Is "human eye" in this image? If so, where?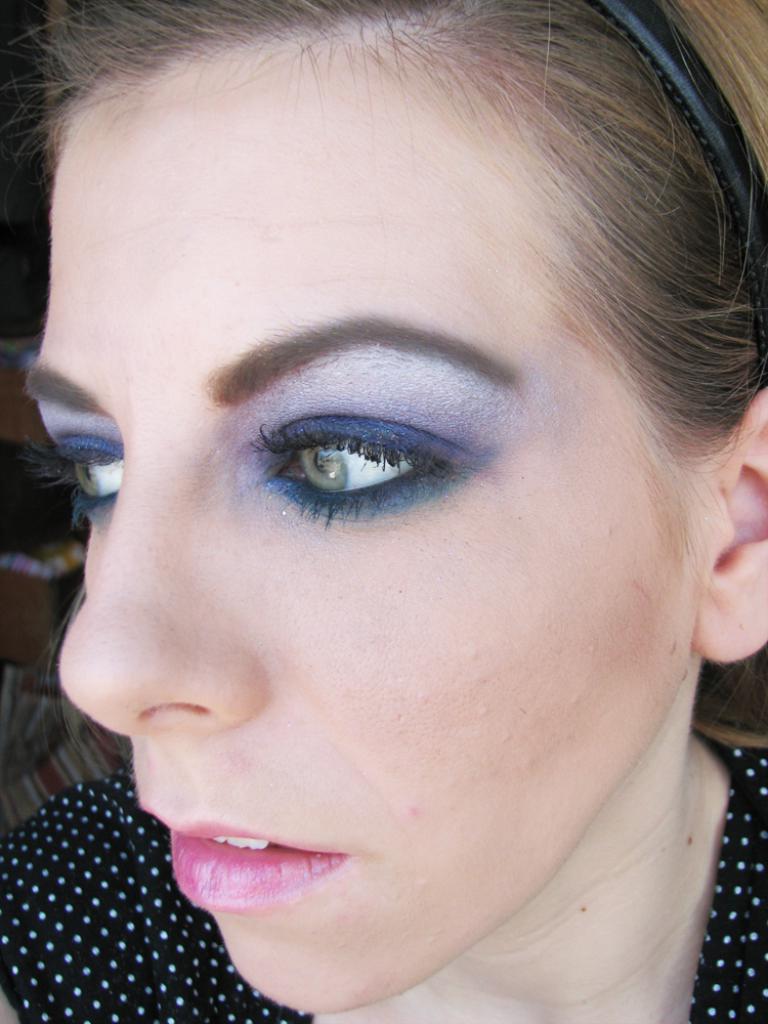
Yes, at pyautogui.locateOnScreen(25, 427, 126, 537).
